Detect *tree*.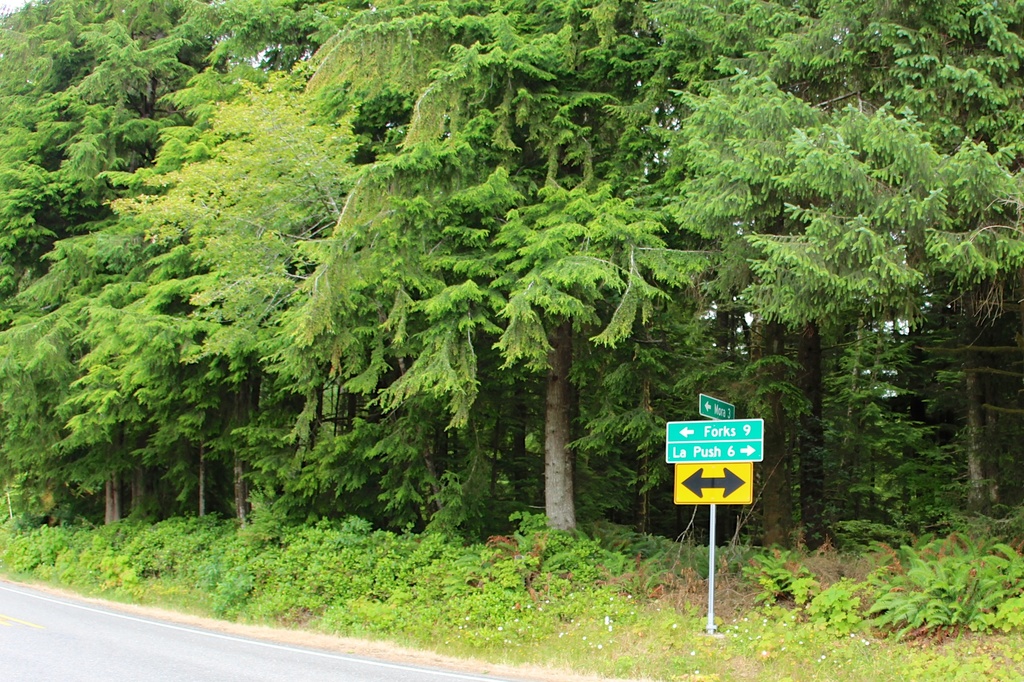
Detected at 134, 0, 401, 513.
